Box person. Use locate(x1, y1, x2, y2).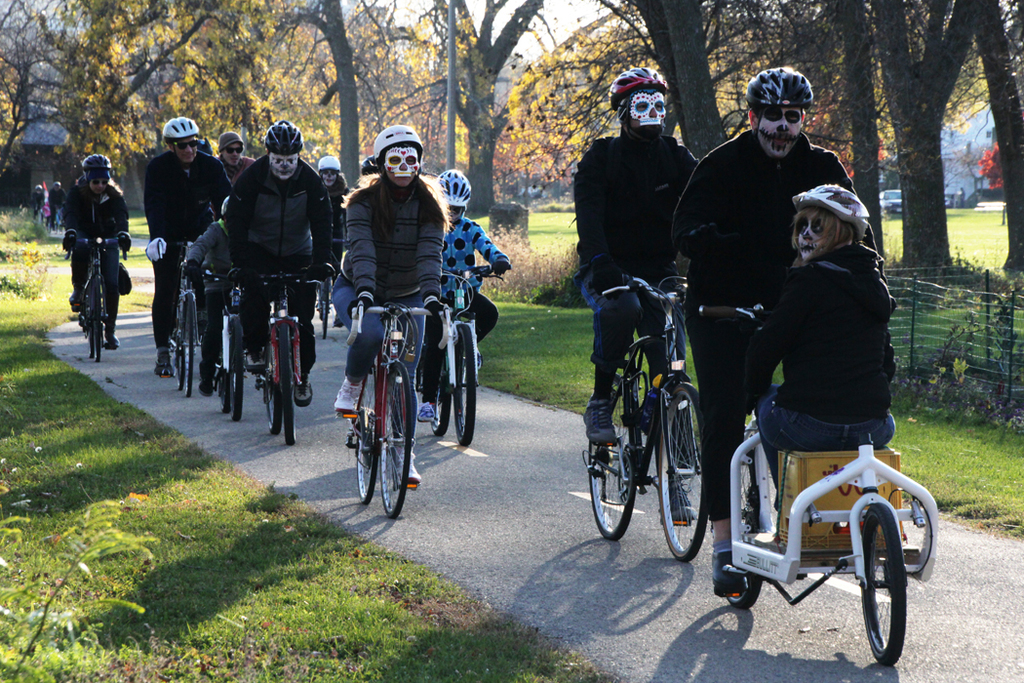
locate(225, 152, 330, 409).
